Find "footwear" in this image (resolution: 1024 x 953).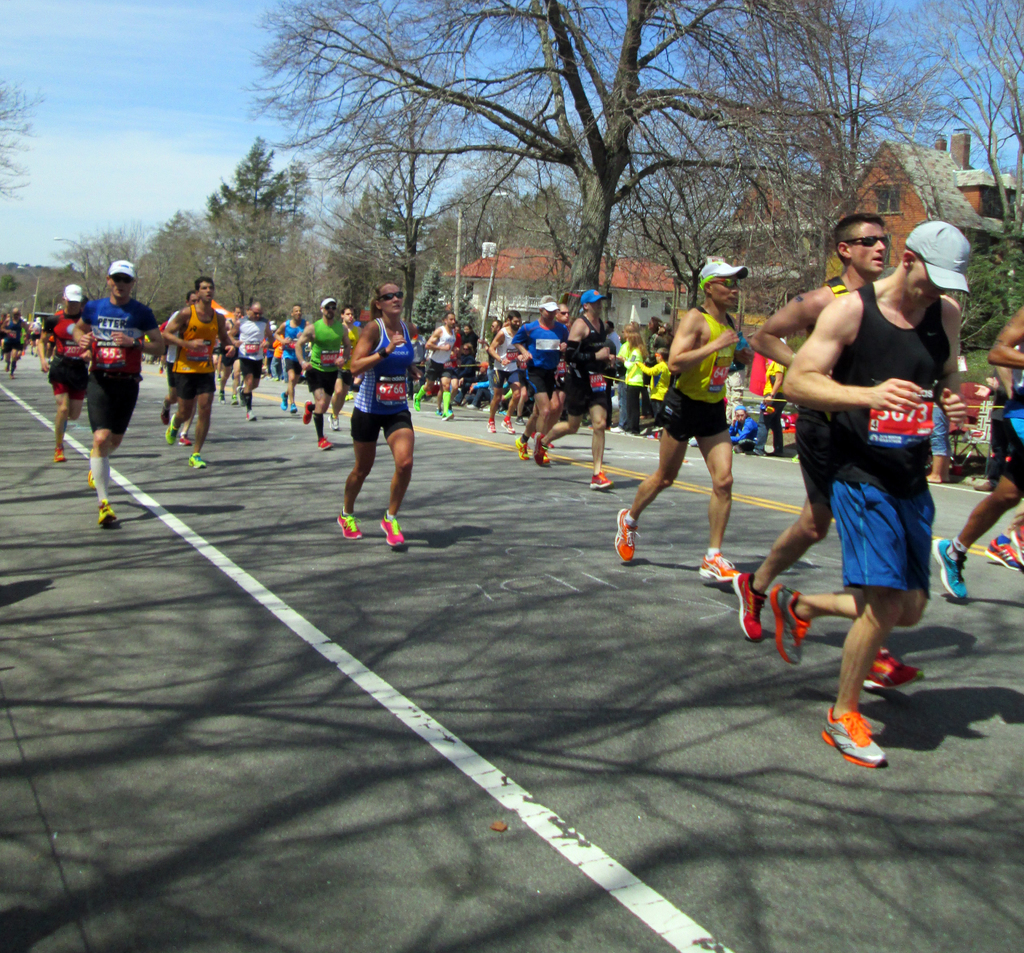
locate(301, 396, 313, 425).
